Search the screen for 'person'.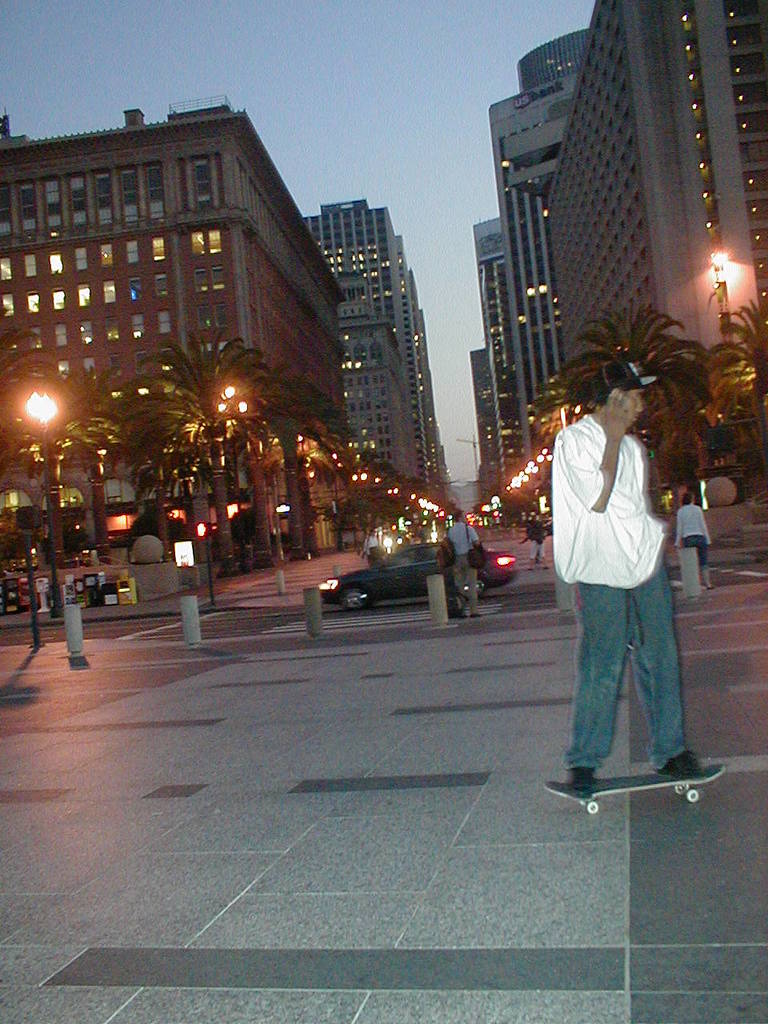
Found at box=[447, 509, 480, 619].
